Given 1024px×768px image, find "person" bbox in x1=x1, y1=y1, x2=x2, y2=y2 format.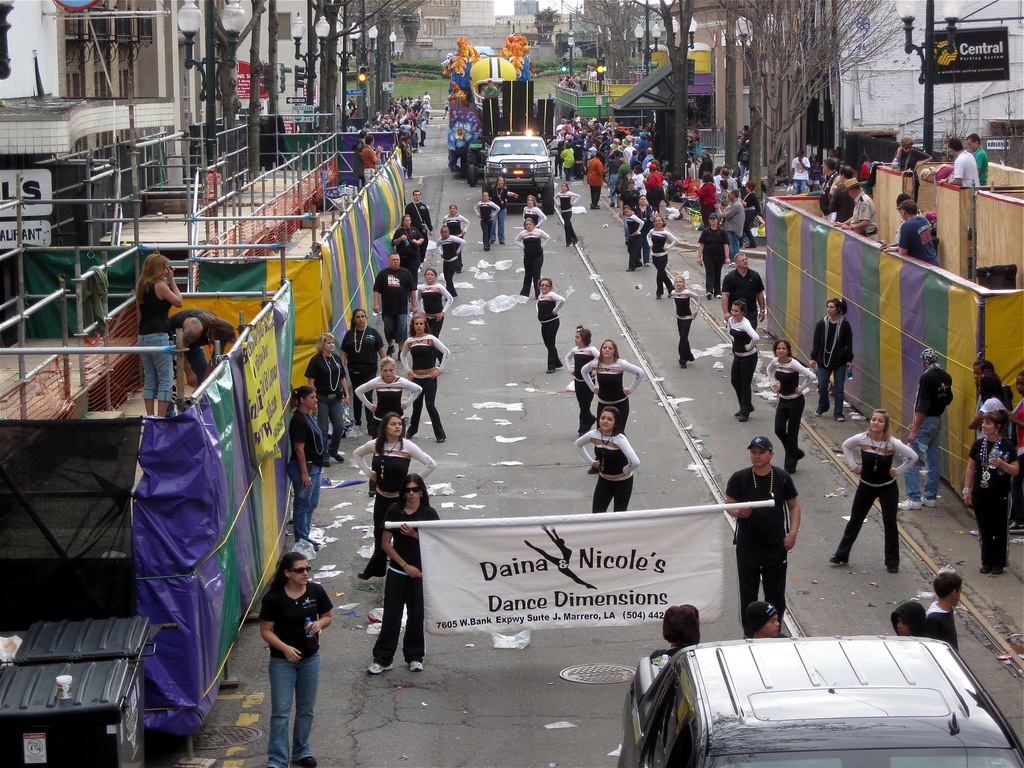
x1=727, y1=433, x2=811, y2=650.
